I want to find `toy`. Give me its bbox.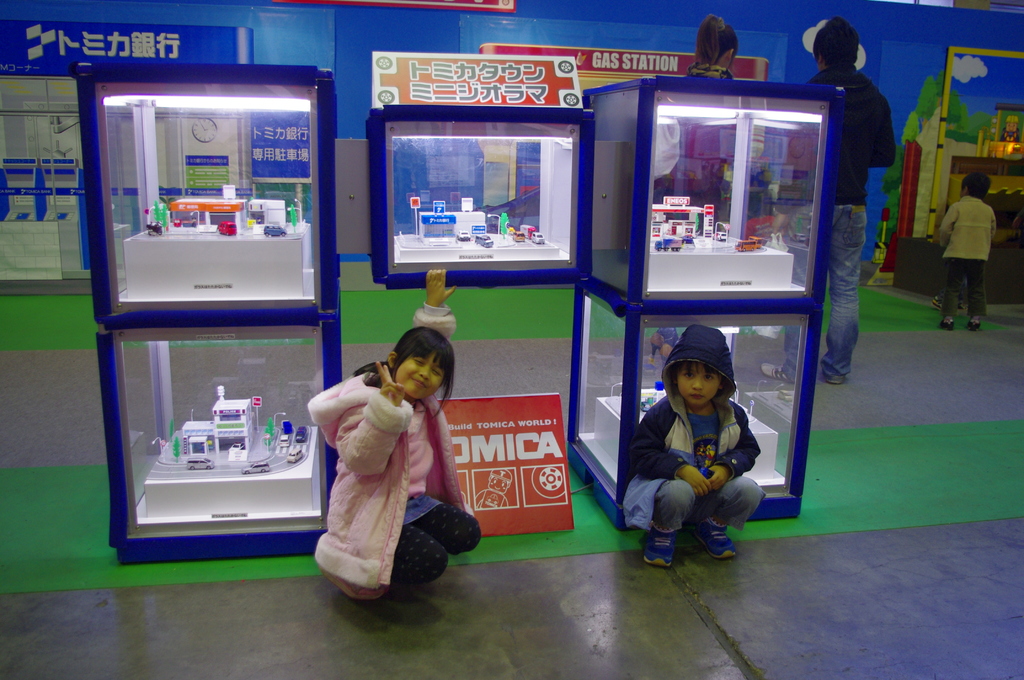
133 200 168 238.
